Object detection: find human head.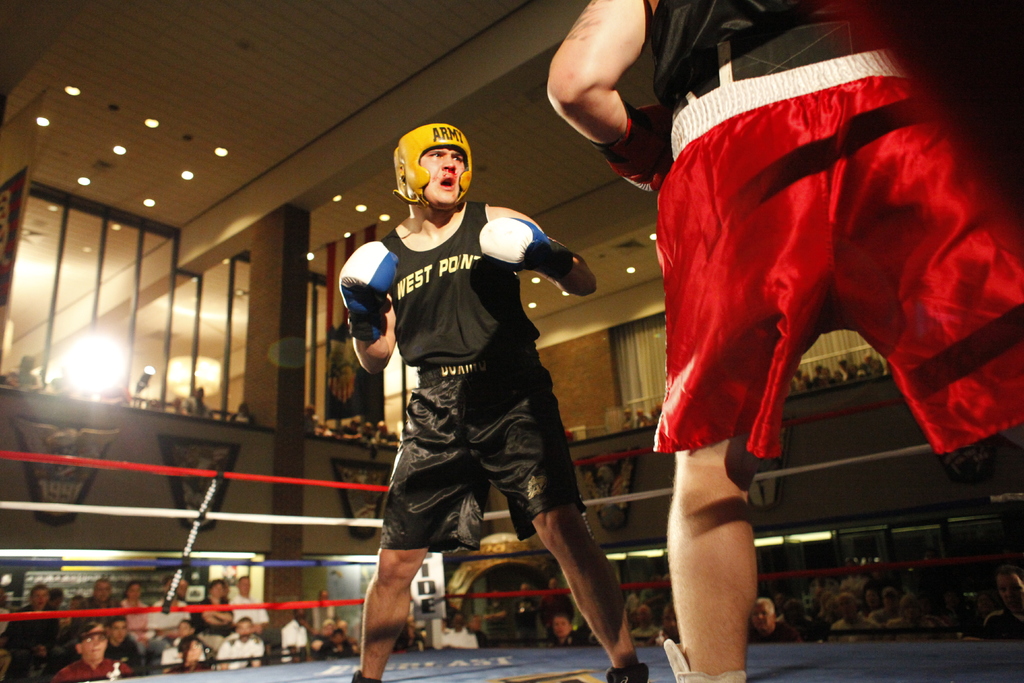
pyautogui.locateOnScreen(0, 642, 14, 679).
